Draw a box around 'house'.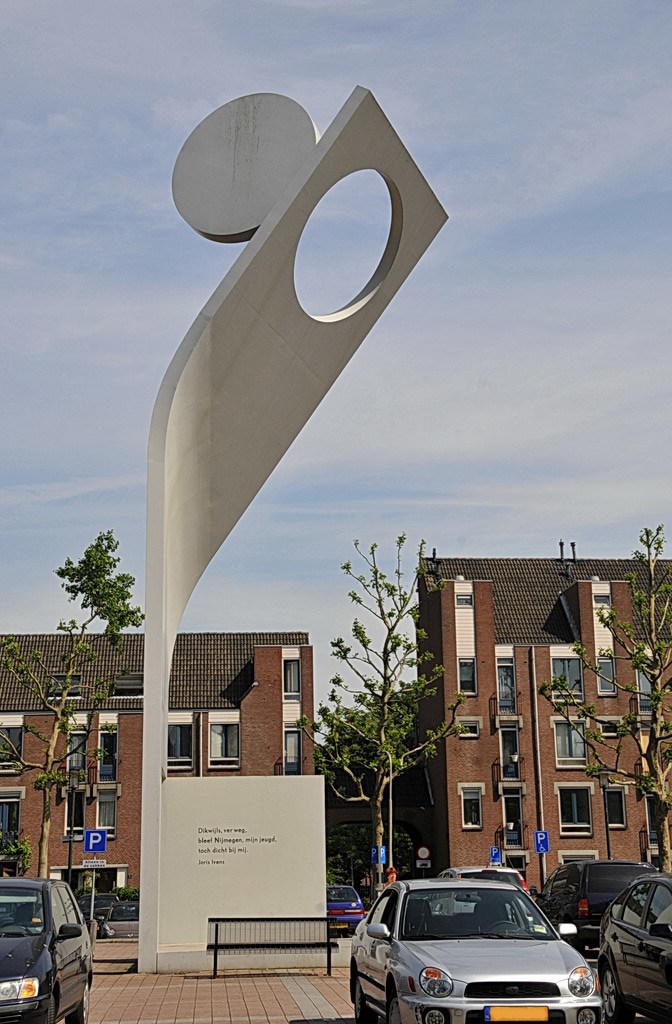
385,536,659,904.
